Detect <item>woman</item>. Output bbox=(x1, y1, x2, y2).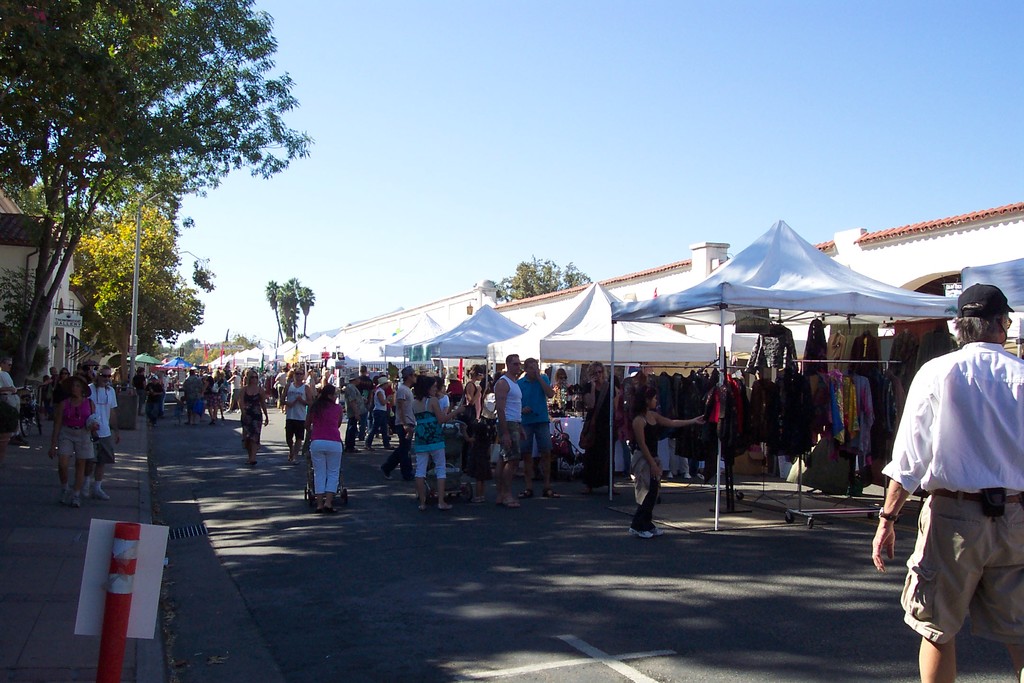
bbox=(196, 368, 220, 422).
